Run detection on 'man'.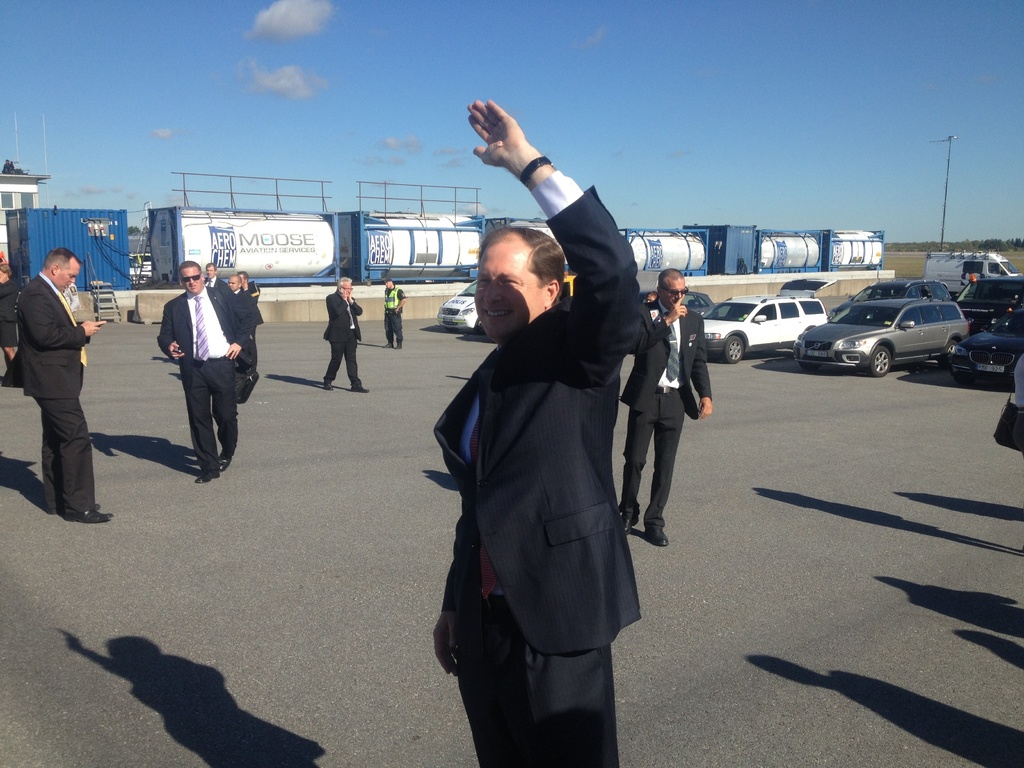
Result: x1=151, y1=258, x2=259, y2=485.
